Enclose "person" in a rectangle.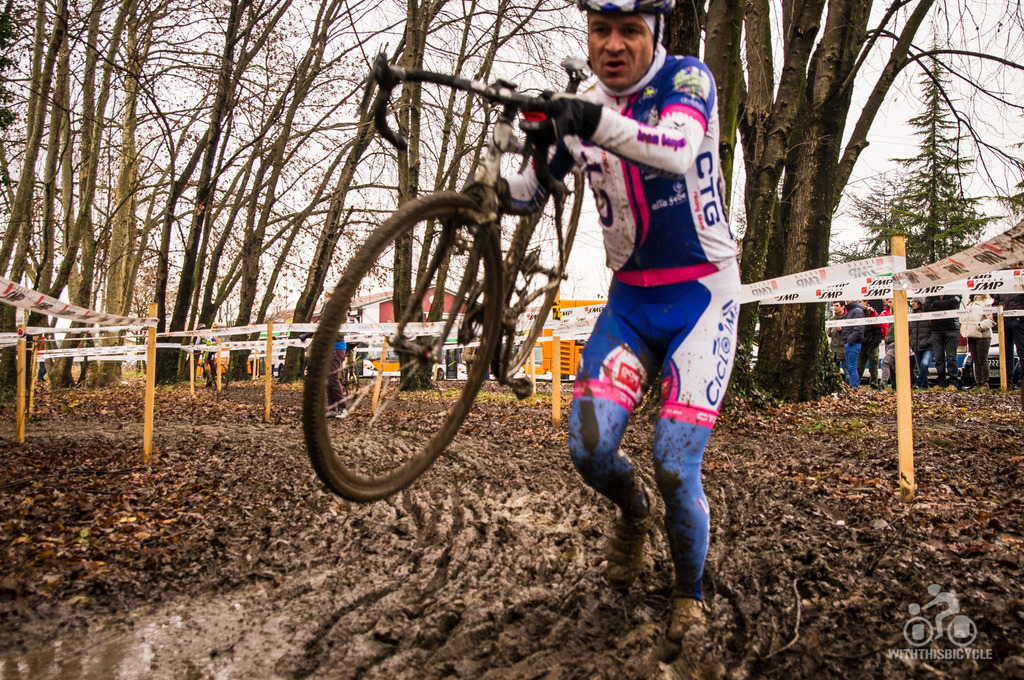
Rect(295, 302, 353, 418).
